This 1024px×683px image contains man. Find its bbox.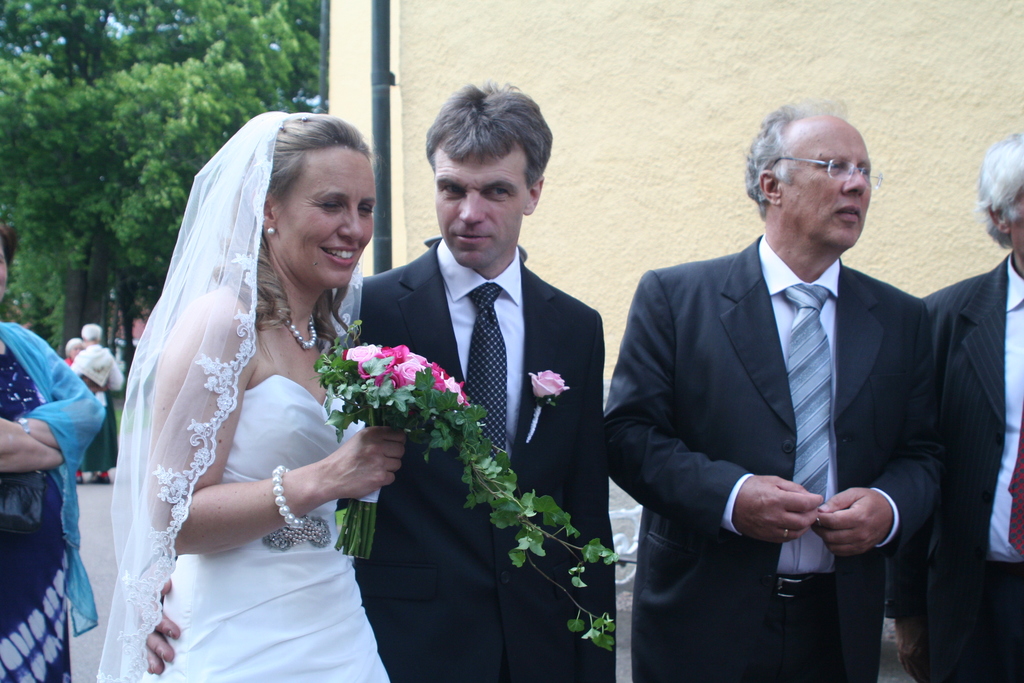
l=617, t=94, r=987, b=670.
